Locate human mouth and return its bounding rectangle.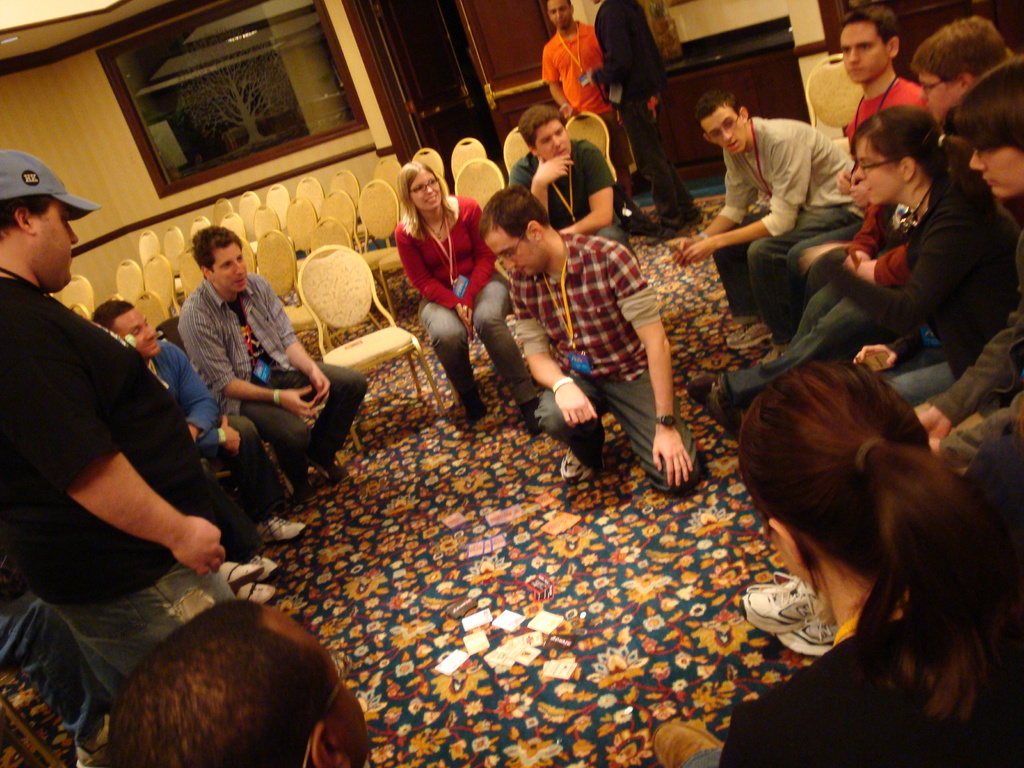
(x1=428, y1=198, x2=436, y2=201).
